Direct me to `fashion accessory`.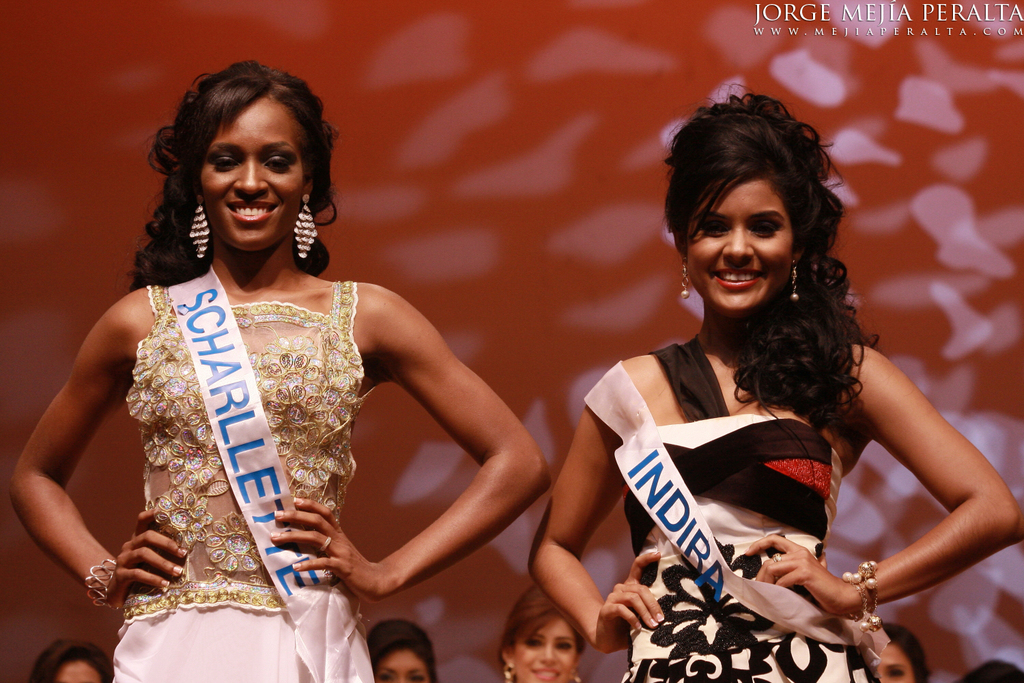
Direction: box=[582, 359, 890, 673].
